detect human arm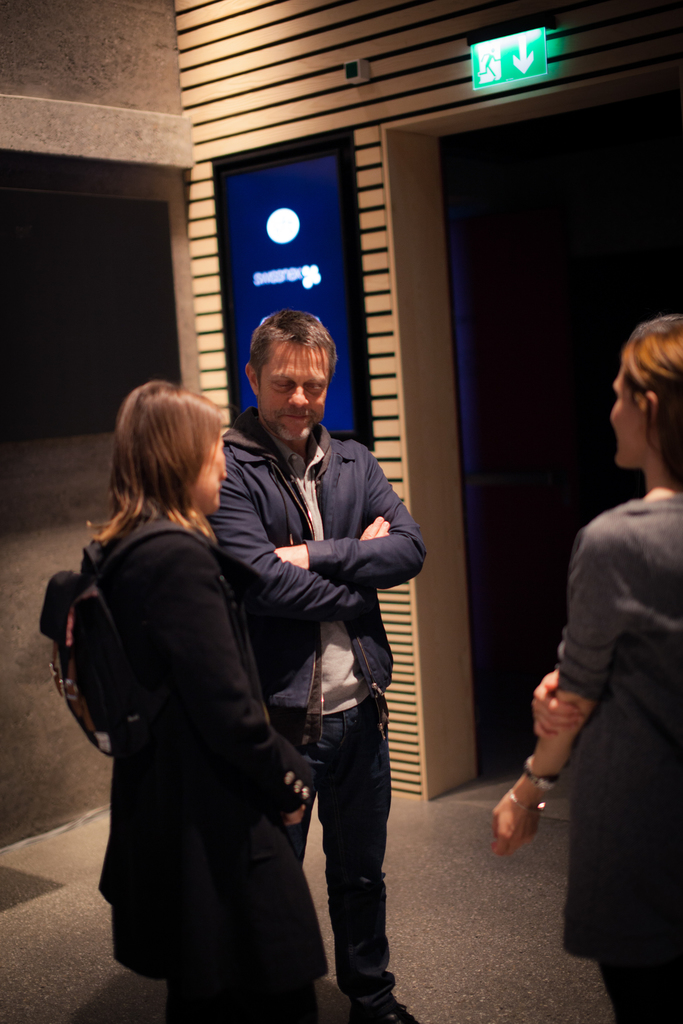
left=279, top=445, right=429, bottom=588
